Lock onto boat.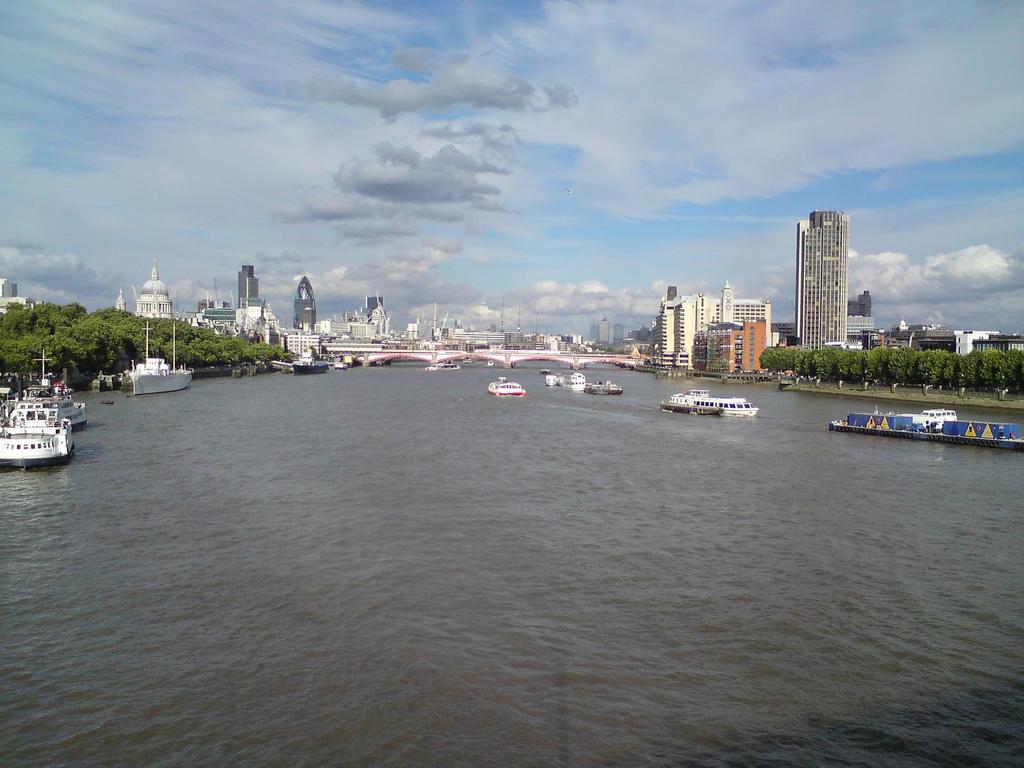
Locked: rect(662, 388, 715, 417).
